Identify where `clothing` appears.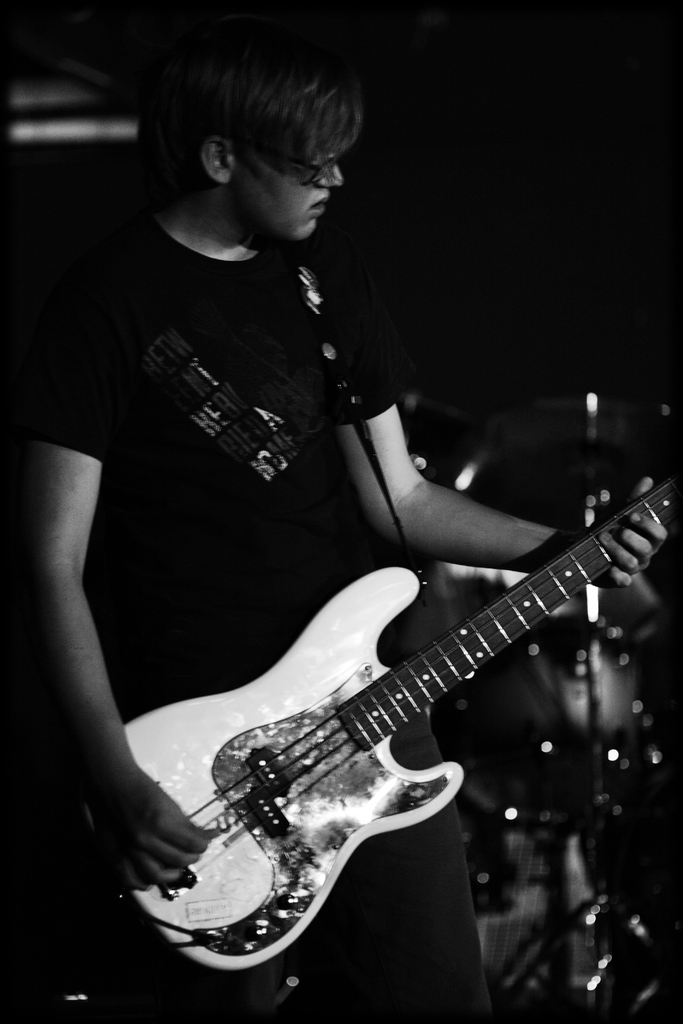
Appears at <region>73, 118, 598, 941</region>.
